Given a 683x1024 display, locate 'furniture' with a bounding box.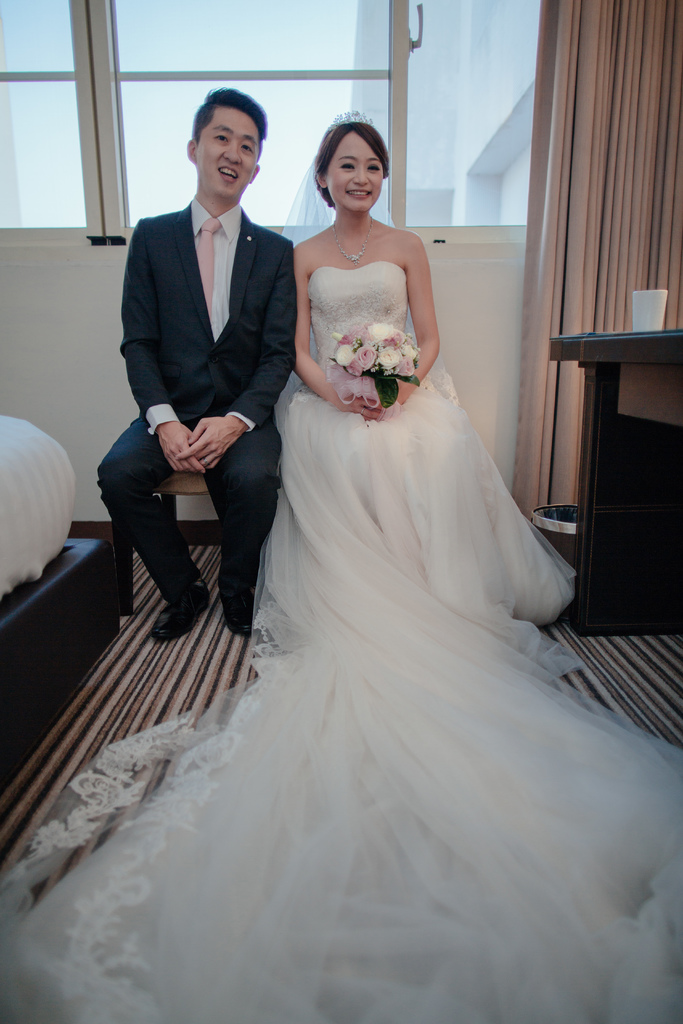
Located: <box>0,538,122,799</box>.
